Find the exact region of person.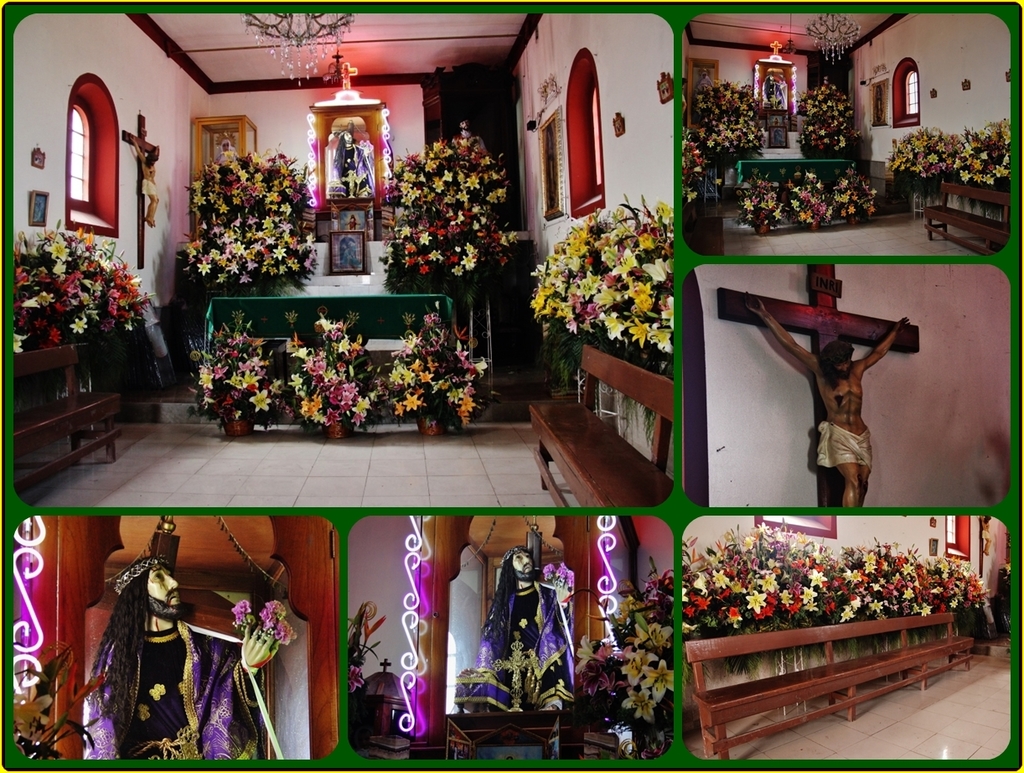
Exact region: bbox=(131, 139, 159, 233).
